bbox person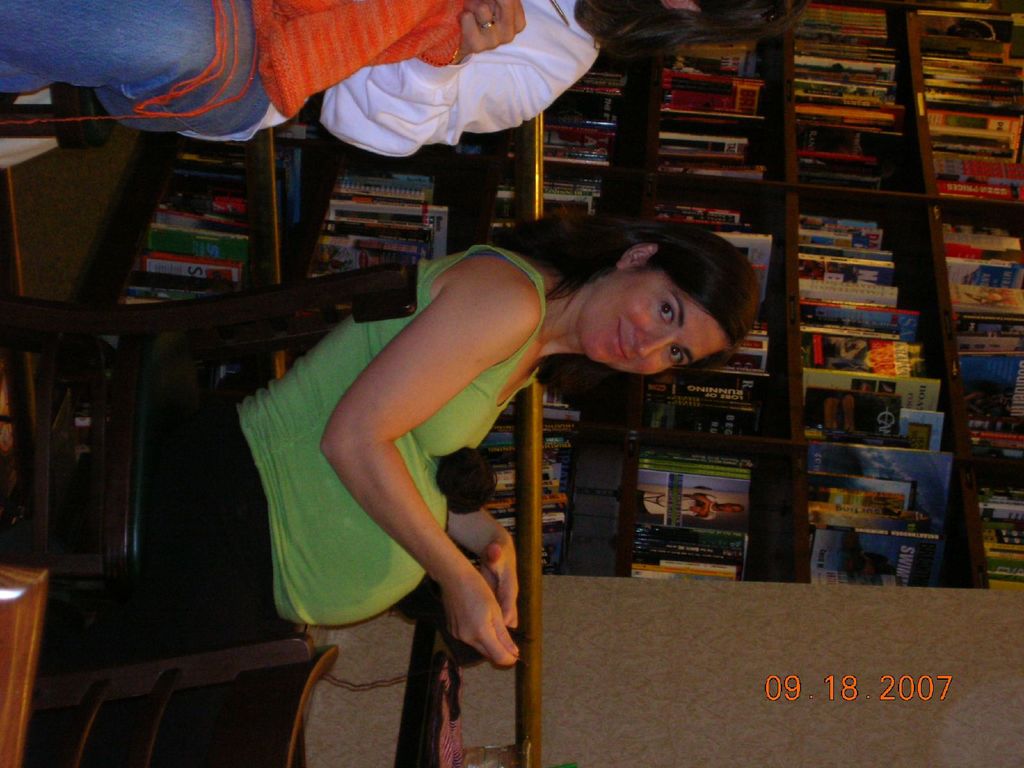
0, 0, 792, 151
